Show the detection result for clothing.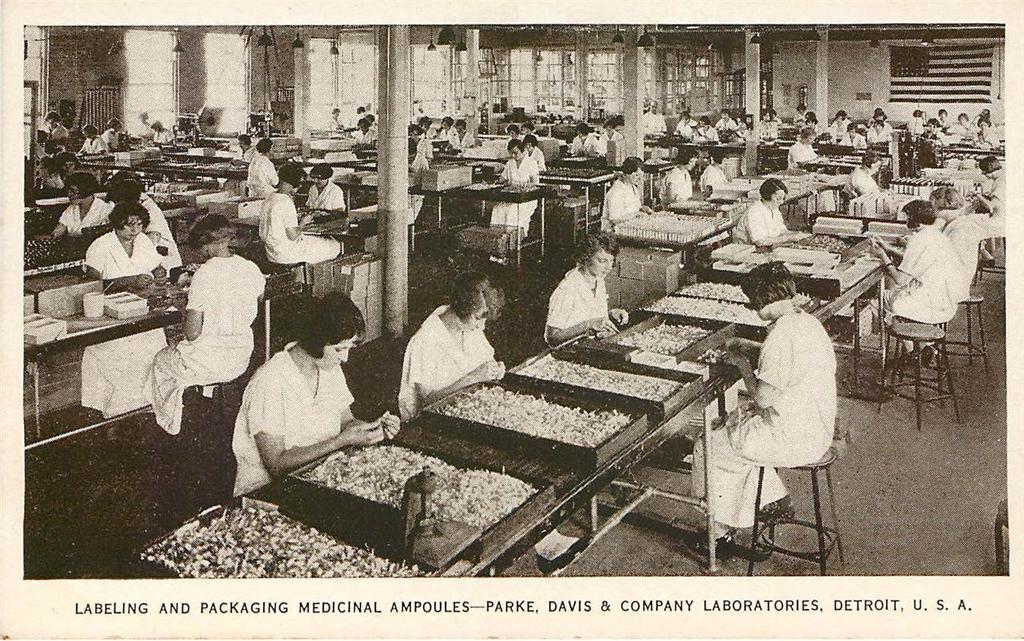
bbox=(697, 126, 719, 146).
